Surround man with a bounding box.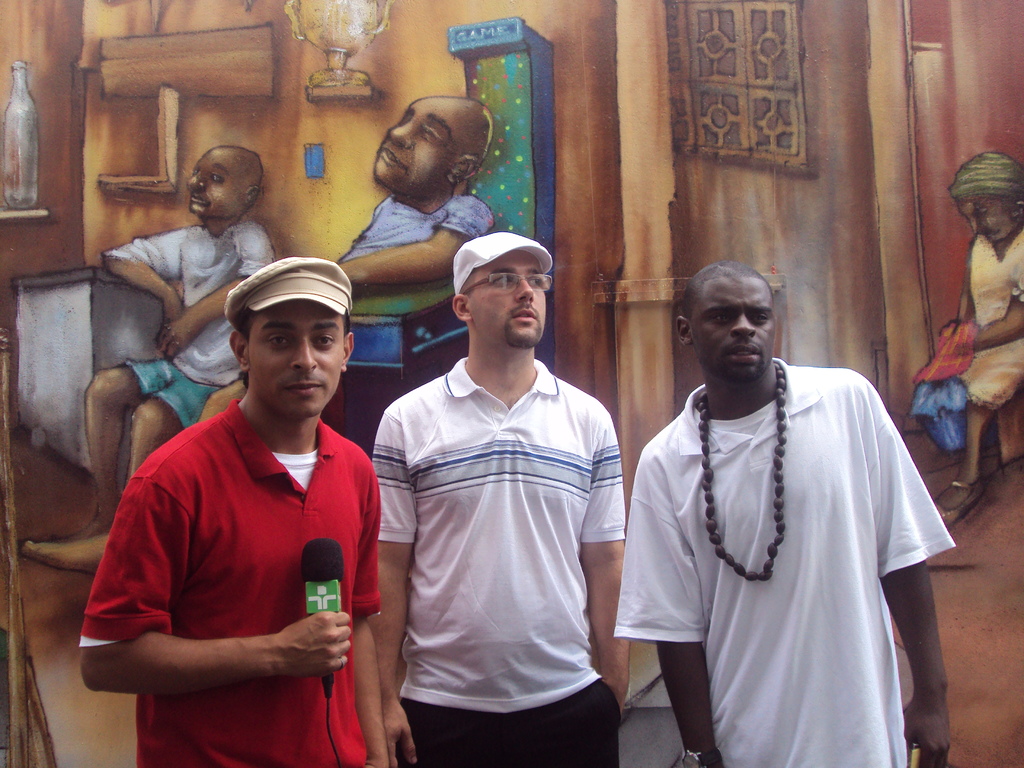
365:236:625:767.
